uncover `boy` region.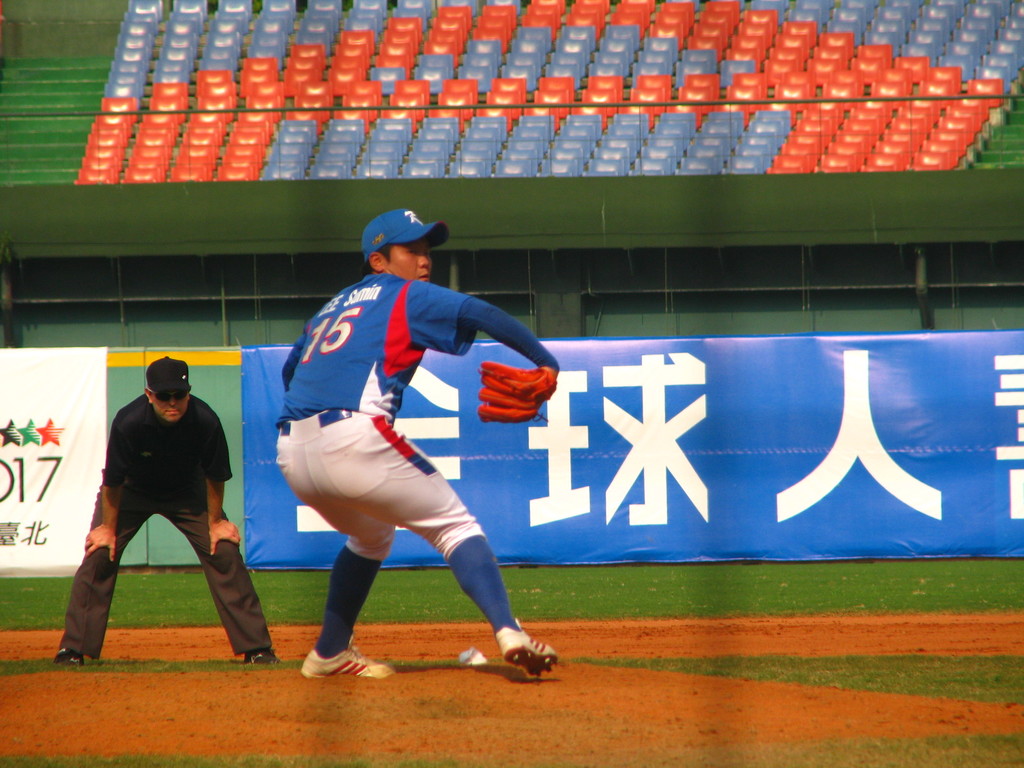
Uncovered: detection(277, 206, 556, 677).
